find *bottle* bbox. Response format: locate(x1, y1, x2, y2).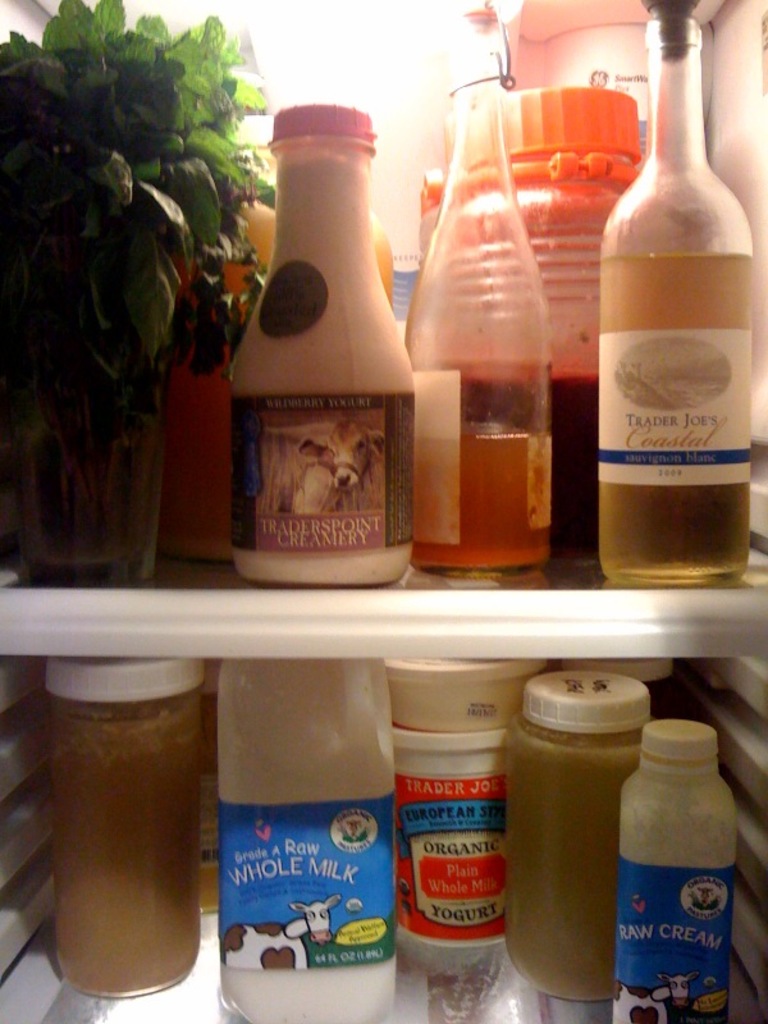
locate(579, 23, 758, 584).
